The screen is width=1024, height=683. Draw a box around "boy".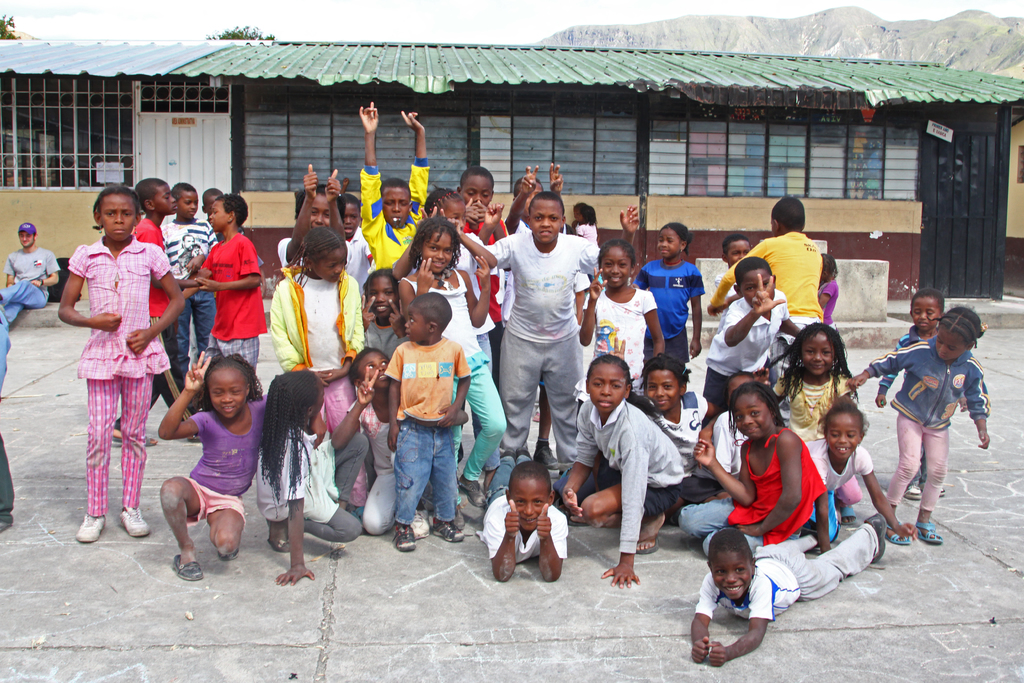
left=458, top=163, right=512, bottom=379.
